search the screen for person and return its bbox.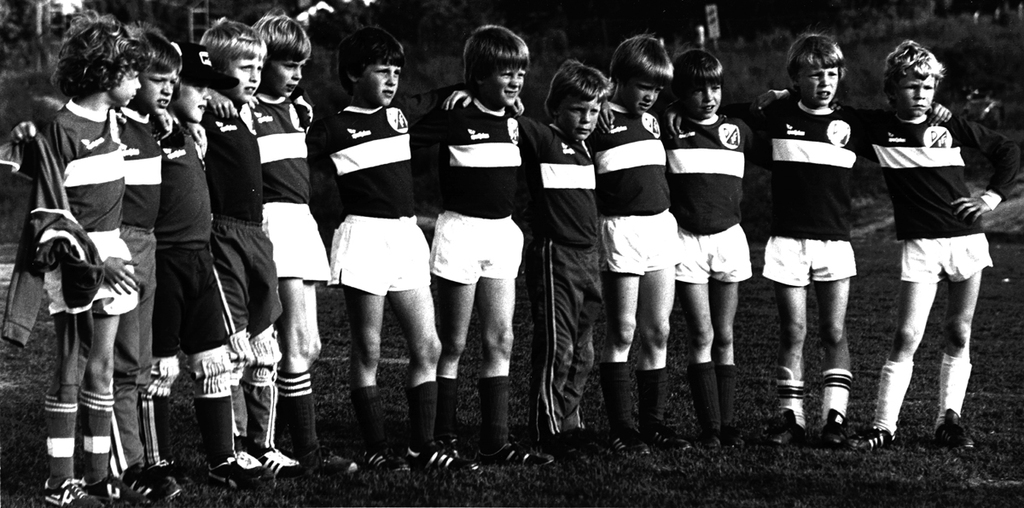
Found: x1=5, y1=3, x2=164, y2=507.
